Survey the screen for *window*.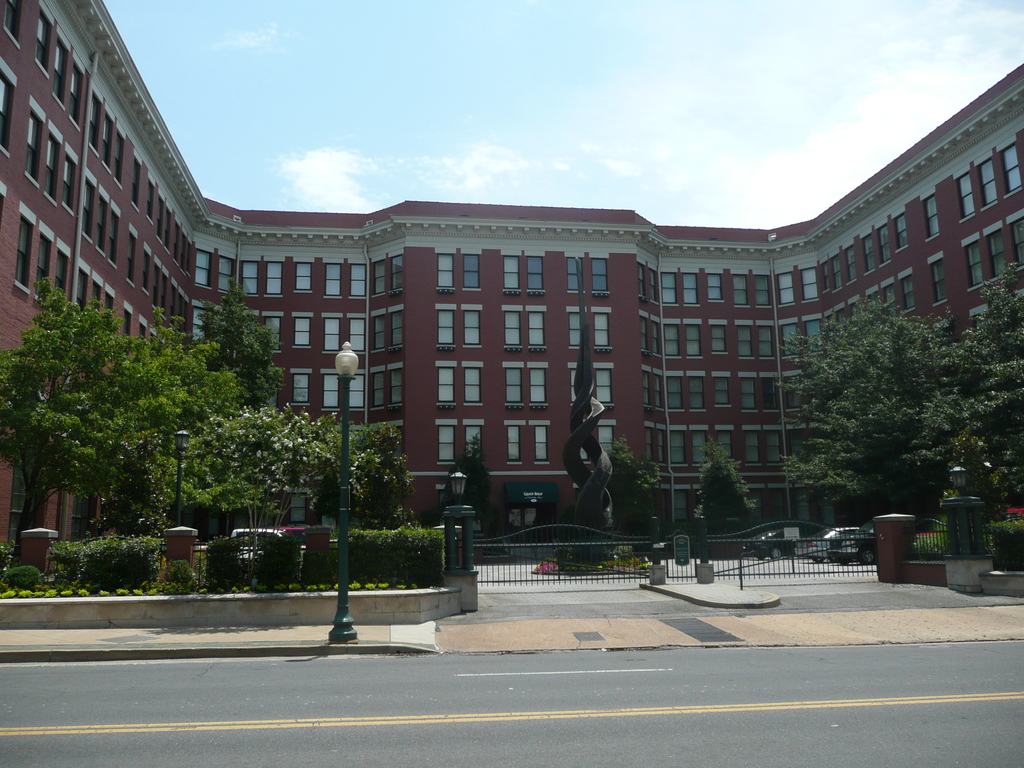
Survey found: bbox=[666, 371, 683, 410].
